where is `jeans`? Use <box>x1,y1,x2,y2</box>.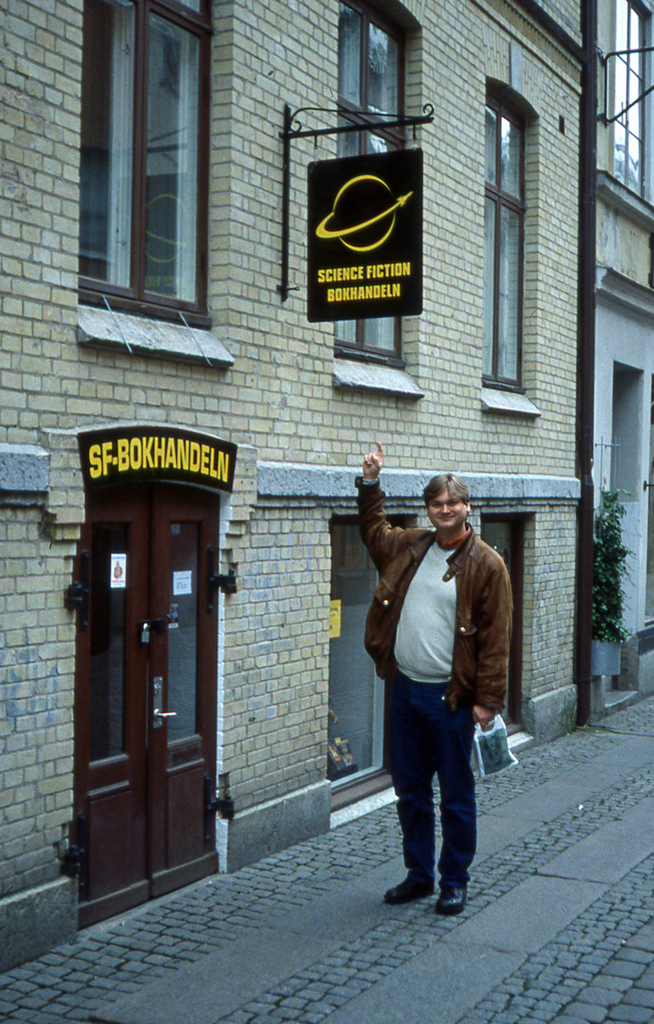
<box>359,681,488,904</box>.
